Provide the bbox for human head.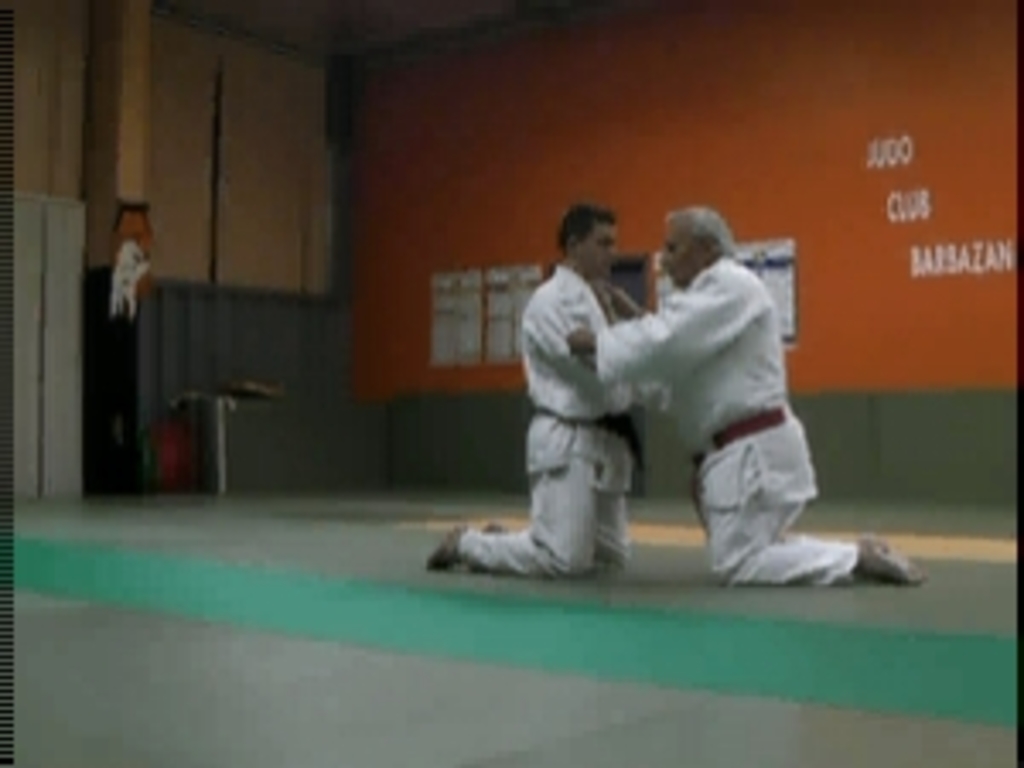
box(655, 208, 734, 287).
